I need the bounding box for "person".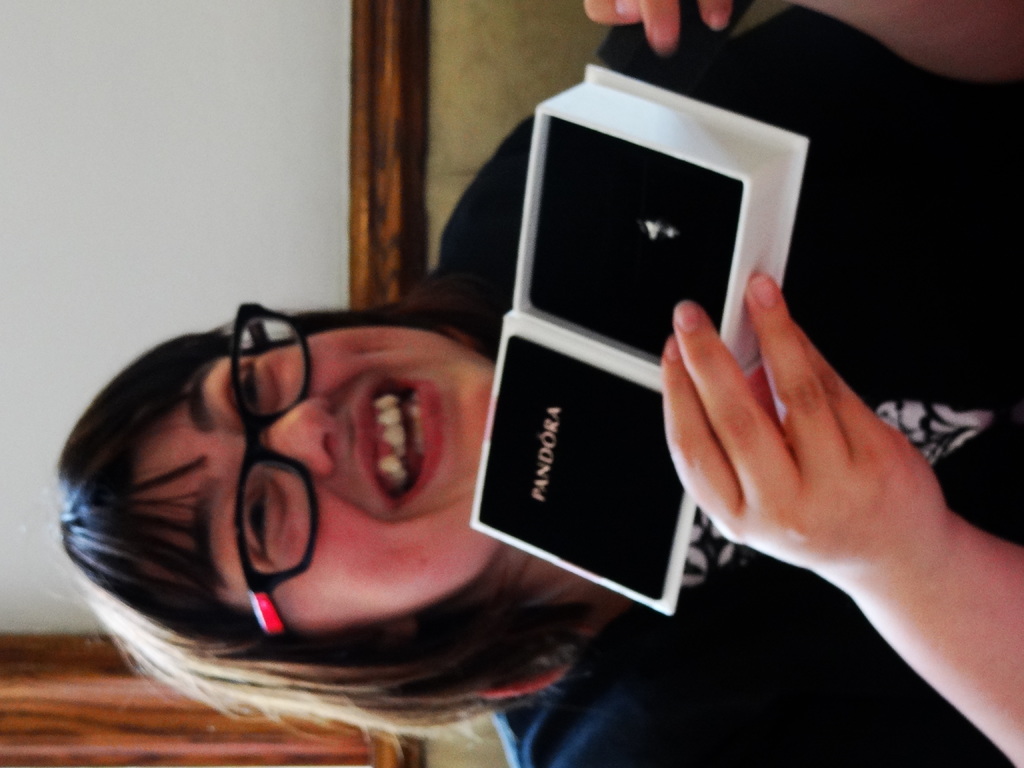
Here it is: 47 0 1023 767.
